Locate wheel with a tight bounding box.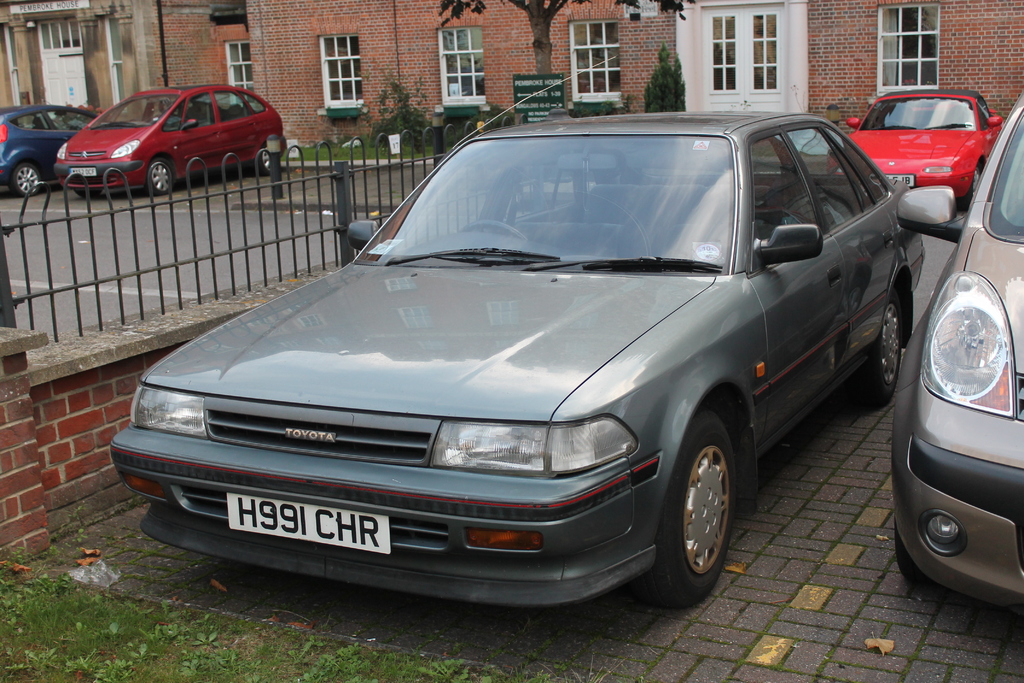
[138, 162, 181, 204].
